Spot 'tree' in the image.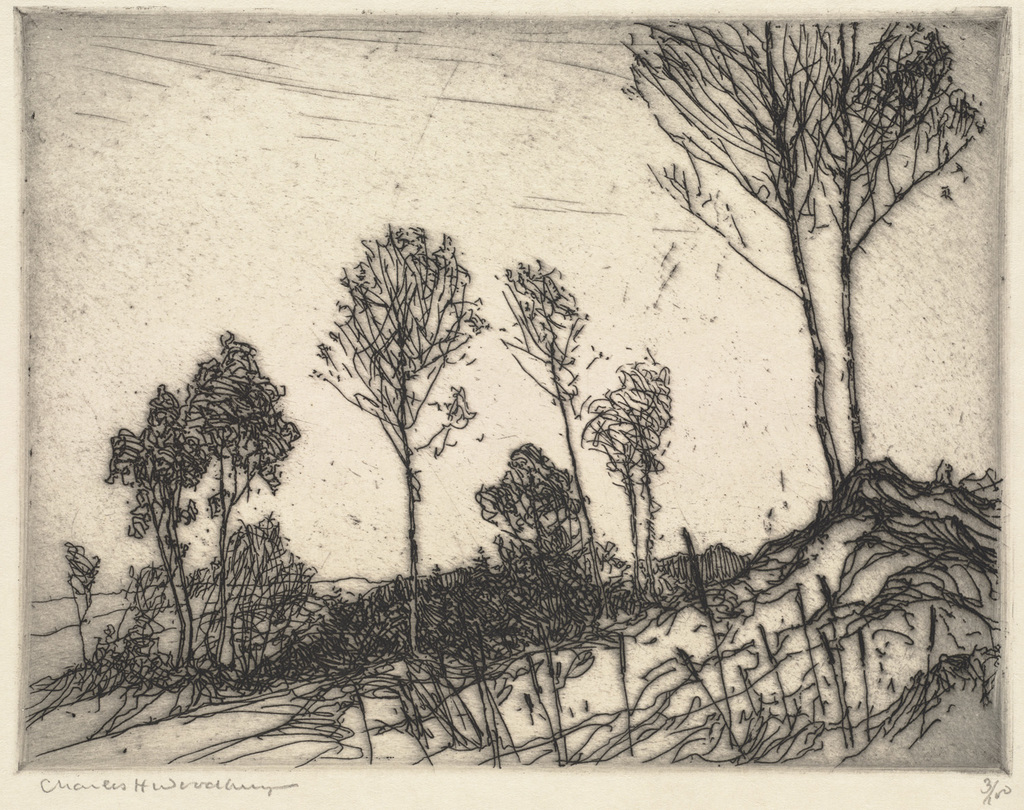
'tree' found at <region>492, 261, 597, 545</region>.
